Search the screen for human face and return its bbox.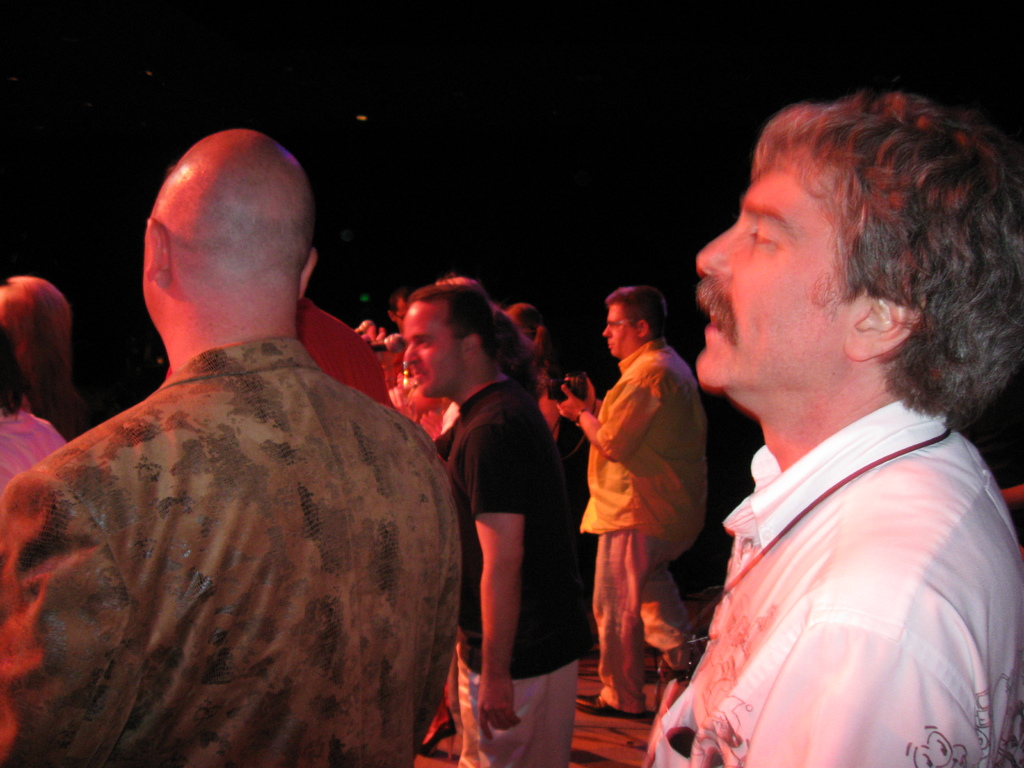
Found: Rect(402, 301, 456, 394).
